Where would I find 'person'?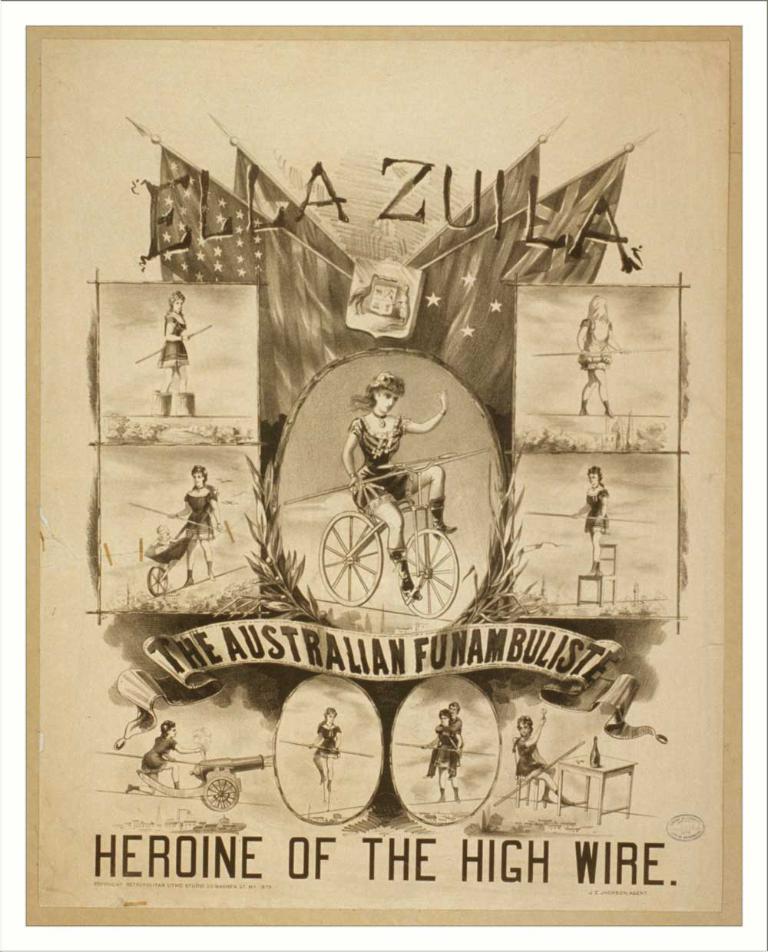
At 511, 706, 555, 808.
